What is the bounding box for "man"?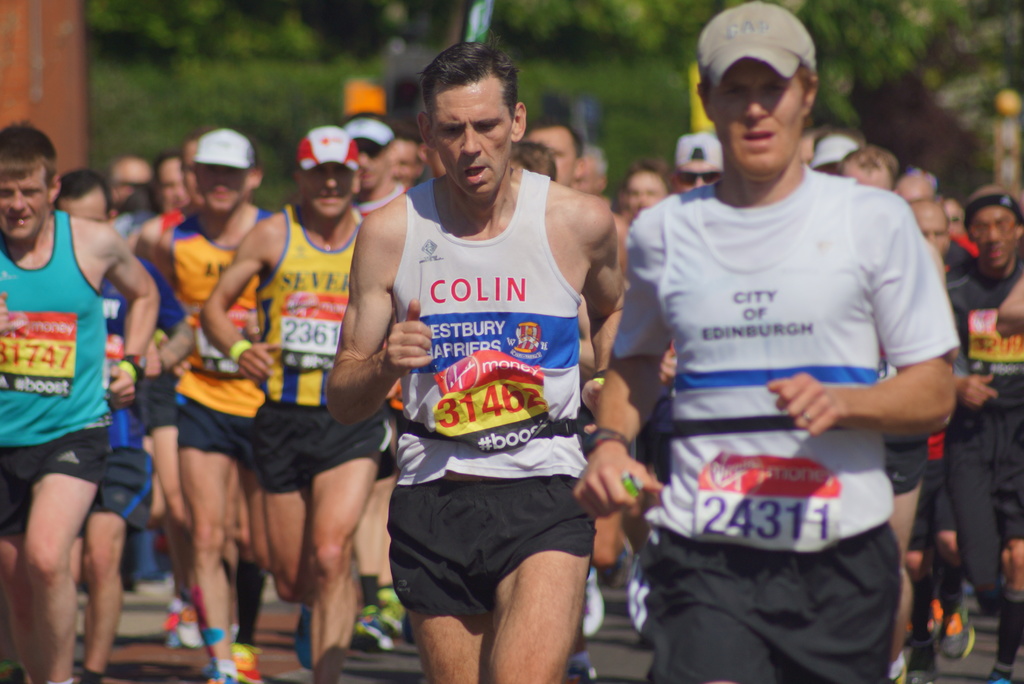
bbox(51, 165, 196, 683).
